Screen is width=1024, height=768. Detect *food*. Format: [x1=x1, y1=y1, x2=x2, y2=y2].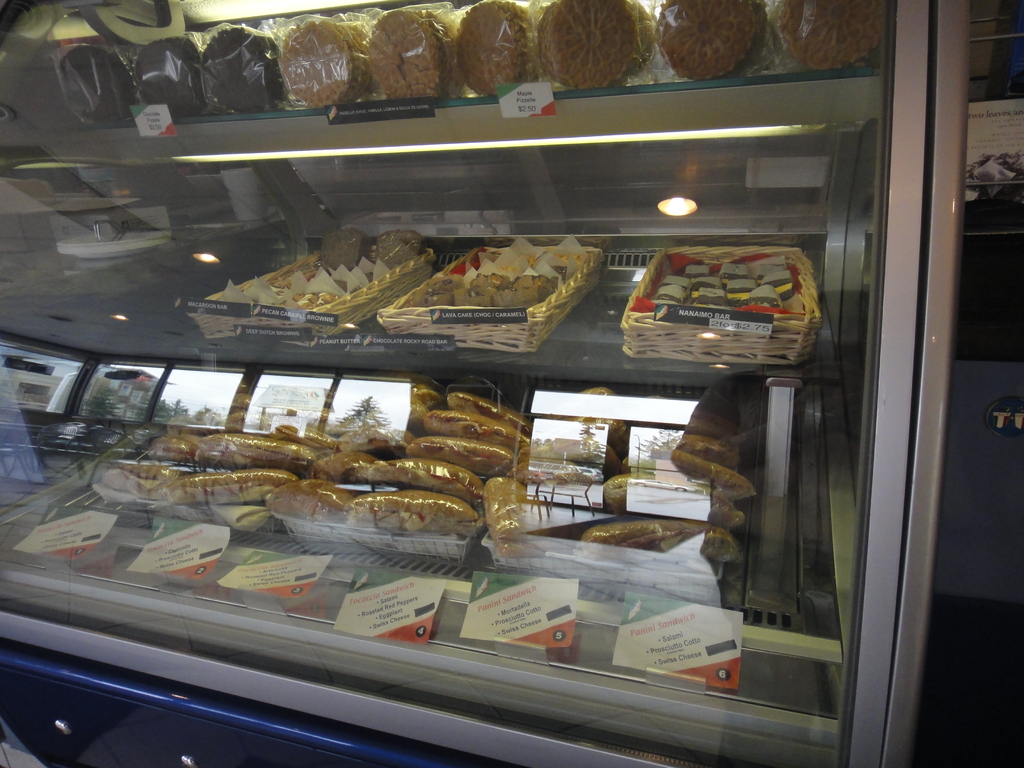
[x1=654, y1=0, x2=773, y2=82].
